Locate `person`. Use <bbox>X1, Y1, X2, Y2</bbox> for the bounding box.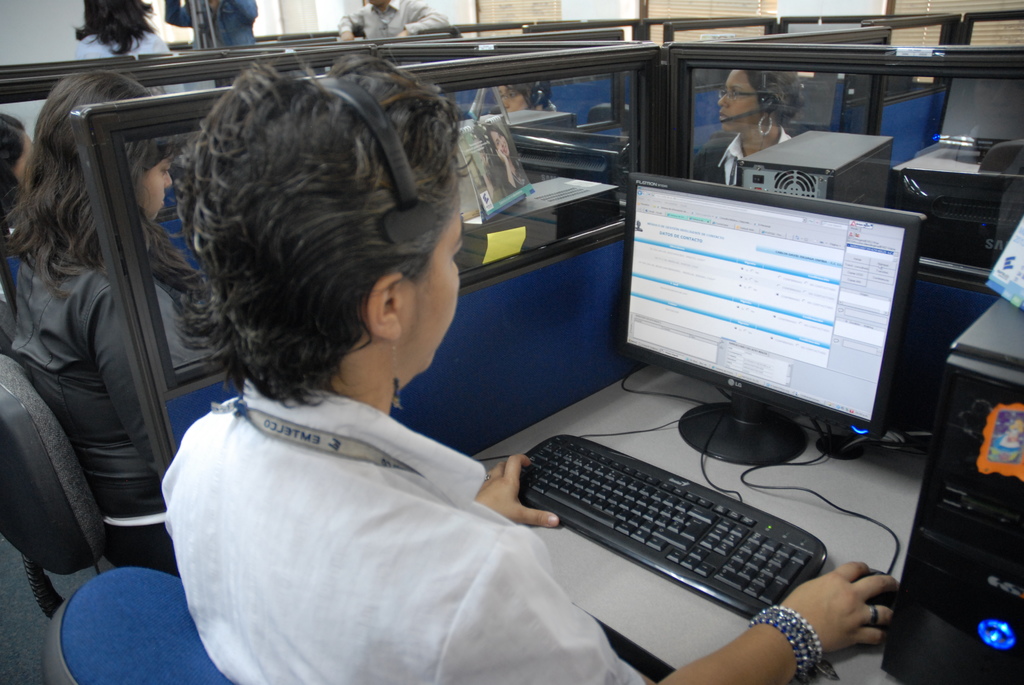
<bbox>10, 68, 187, 566</bbox>.
